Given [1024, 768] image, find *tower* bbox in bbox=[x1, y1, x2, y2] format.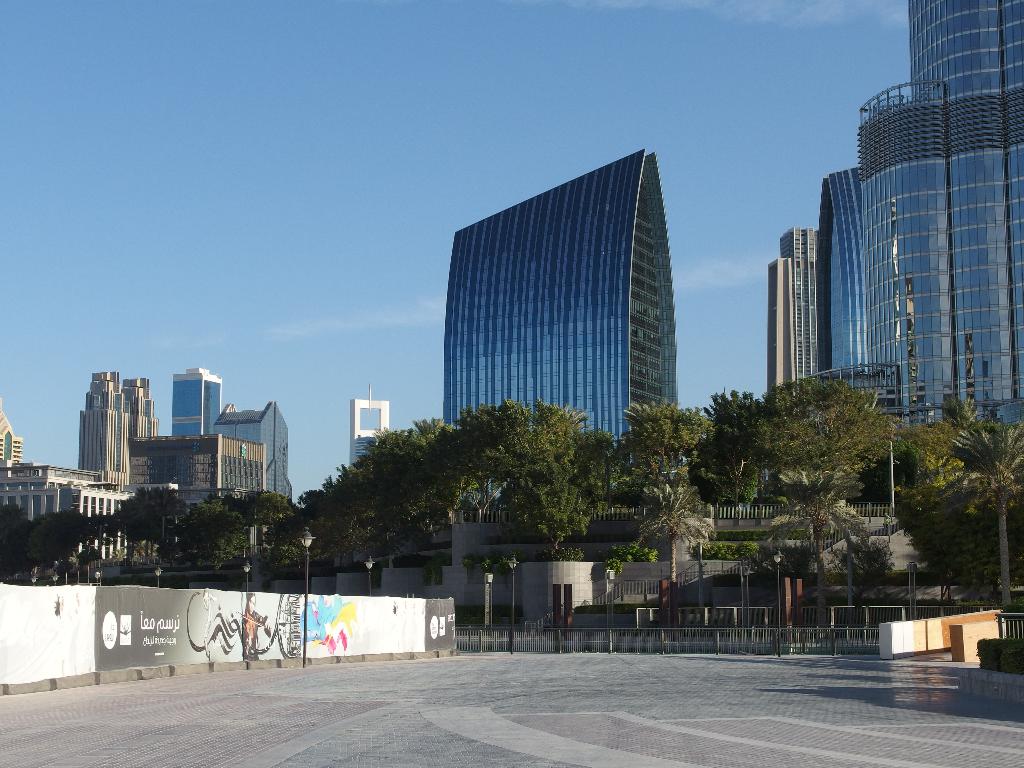
bbox=[79, 376, 131, 500].
